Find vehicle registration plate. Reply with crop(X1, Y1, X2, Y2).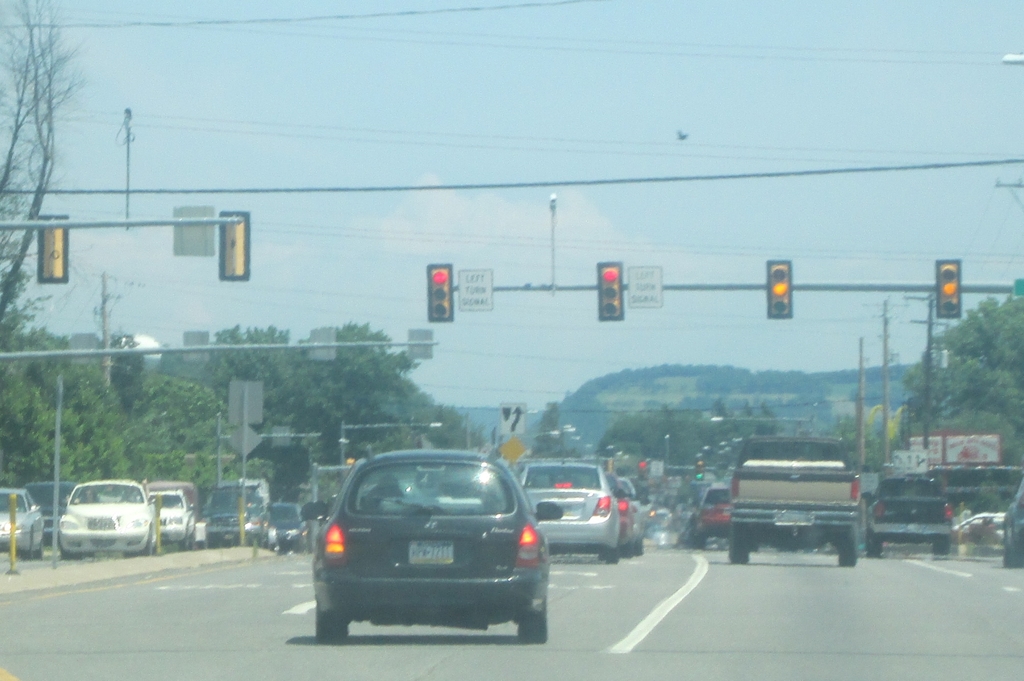
crop(776, 506, 817, 525).
